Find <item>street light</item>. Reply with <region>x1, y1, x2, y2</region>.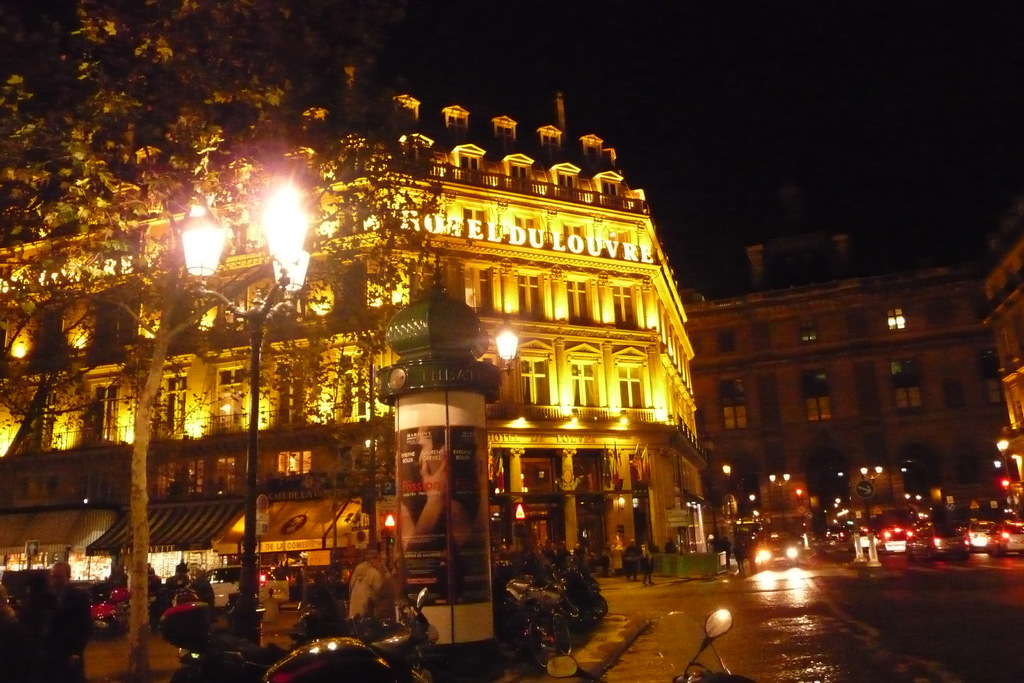
<region>483, 314, 529, 370</region>.
